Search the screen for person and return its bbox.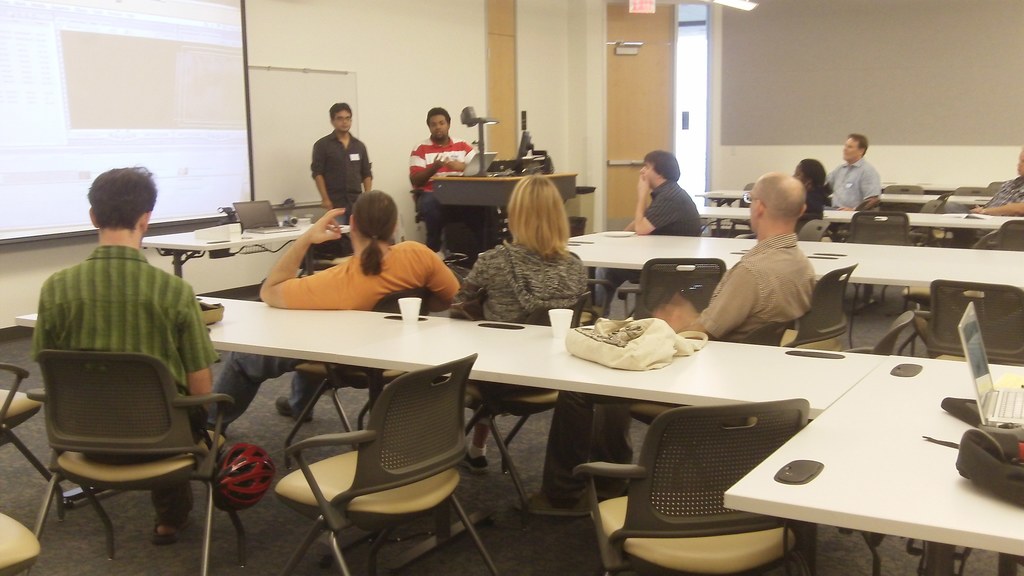
Found: (308,98,372,229).
